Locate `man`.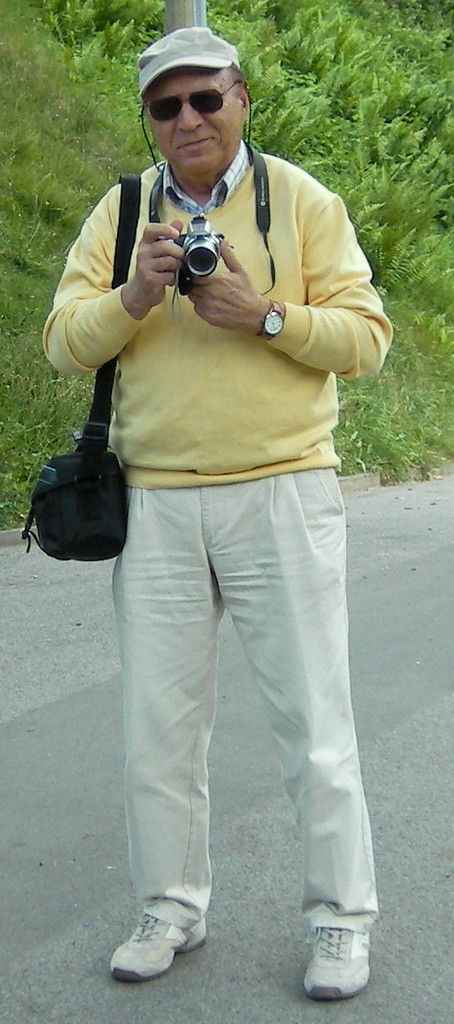
Bounding box: 39,18,390,1022.
